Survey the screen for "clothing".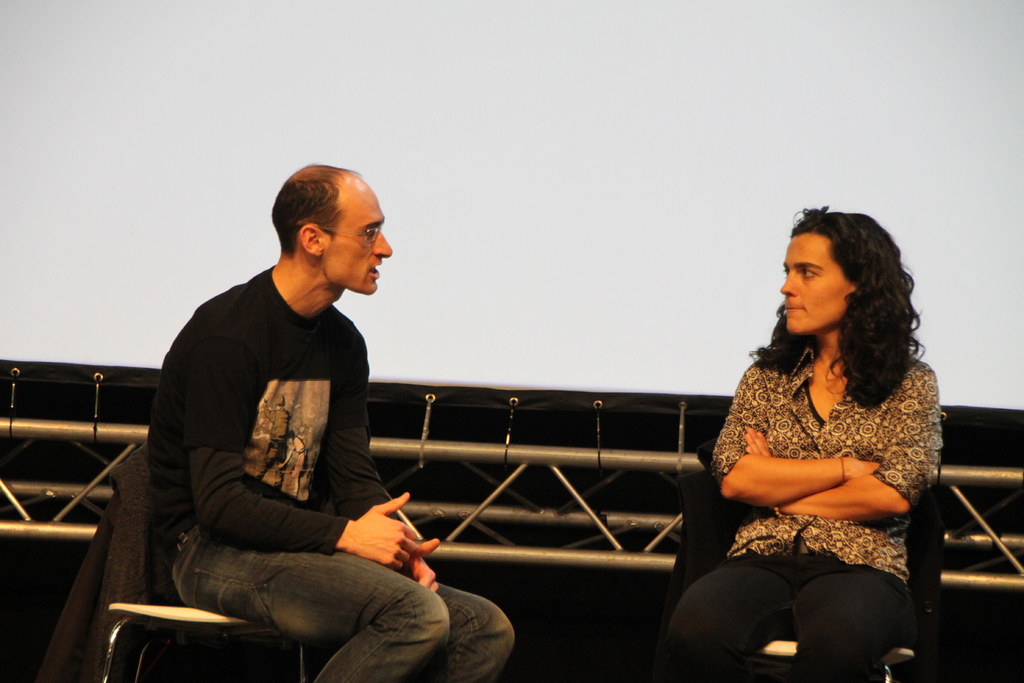
Survey found: crop(668, 332, 937, 673).
